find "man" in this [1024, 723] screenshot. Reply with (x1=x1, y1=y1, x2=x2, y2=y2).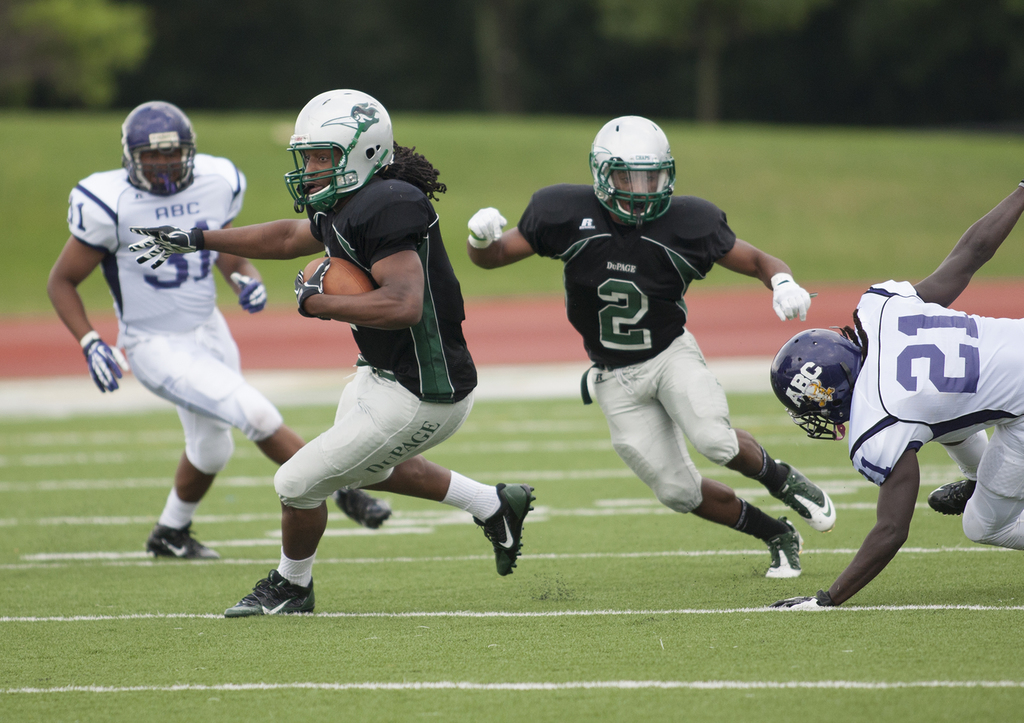
(x1=465, y1=113, x2=836, y2=579).
